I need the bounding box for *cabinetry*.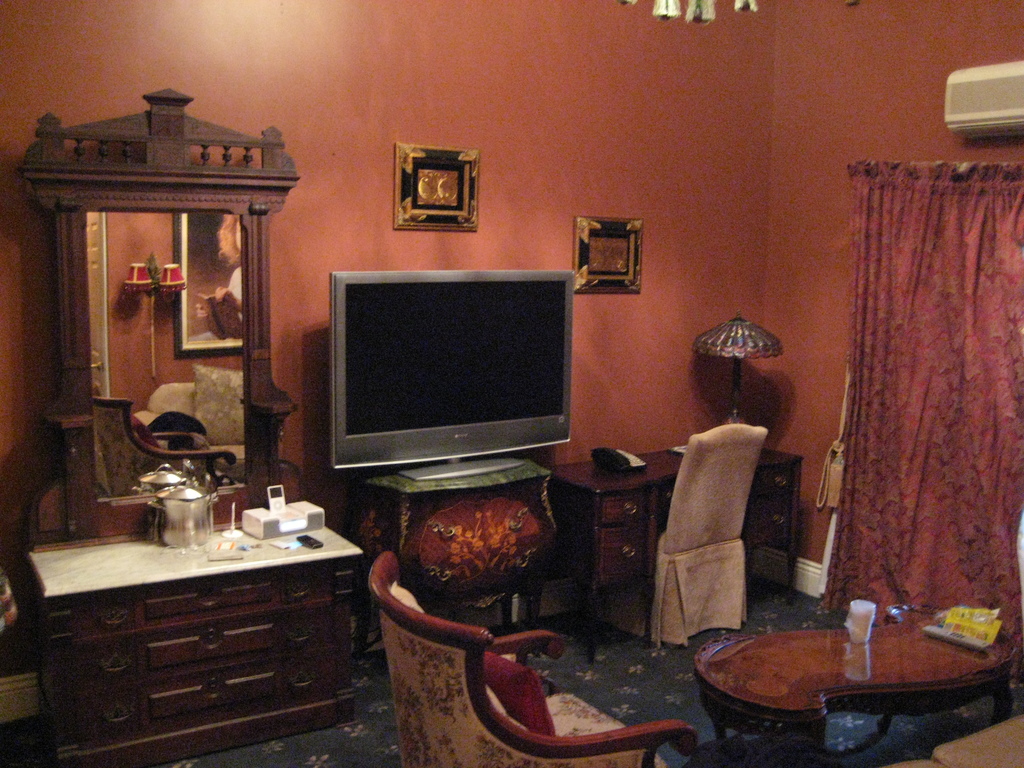
Here it is: crop(597, 497, 659, 598).
